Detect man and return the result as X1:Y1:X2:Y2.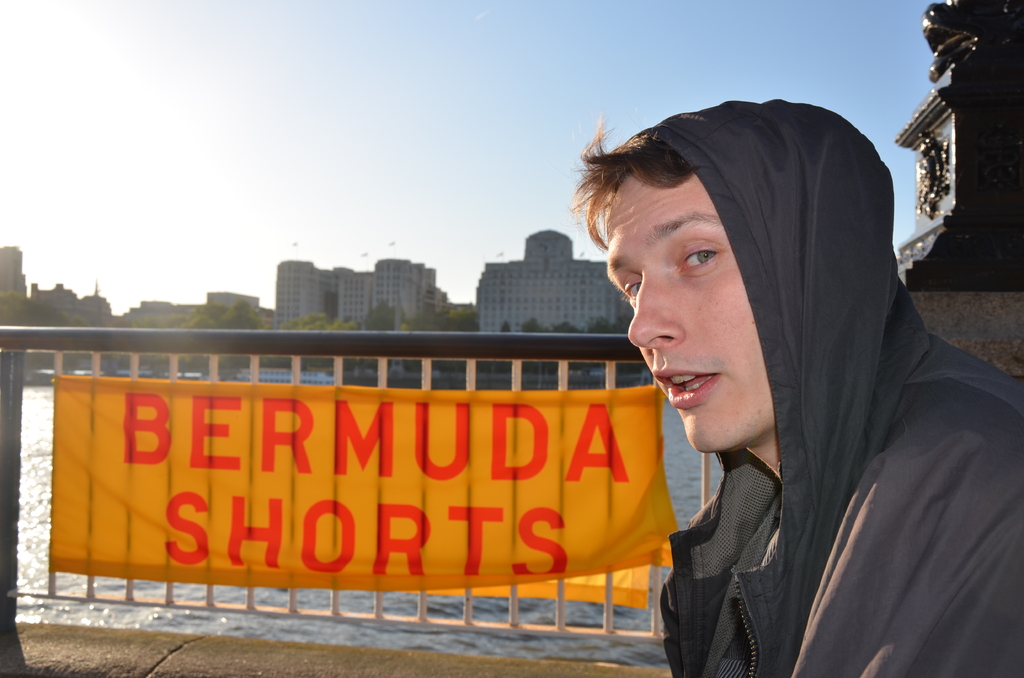
544:83:1020:677.
